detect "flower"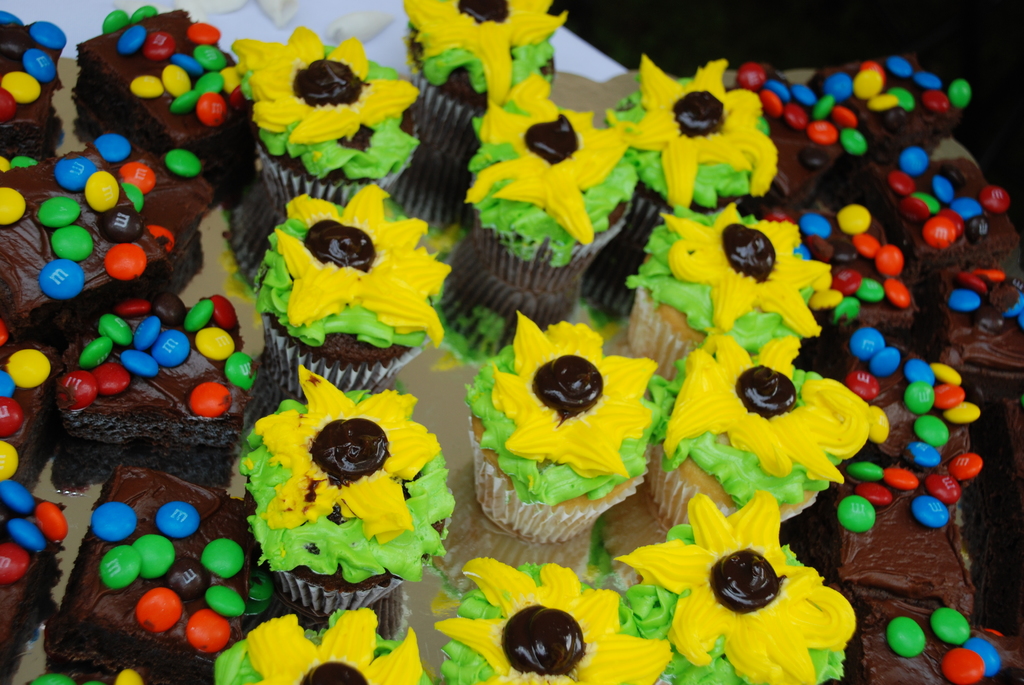
661/507/849/654
